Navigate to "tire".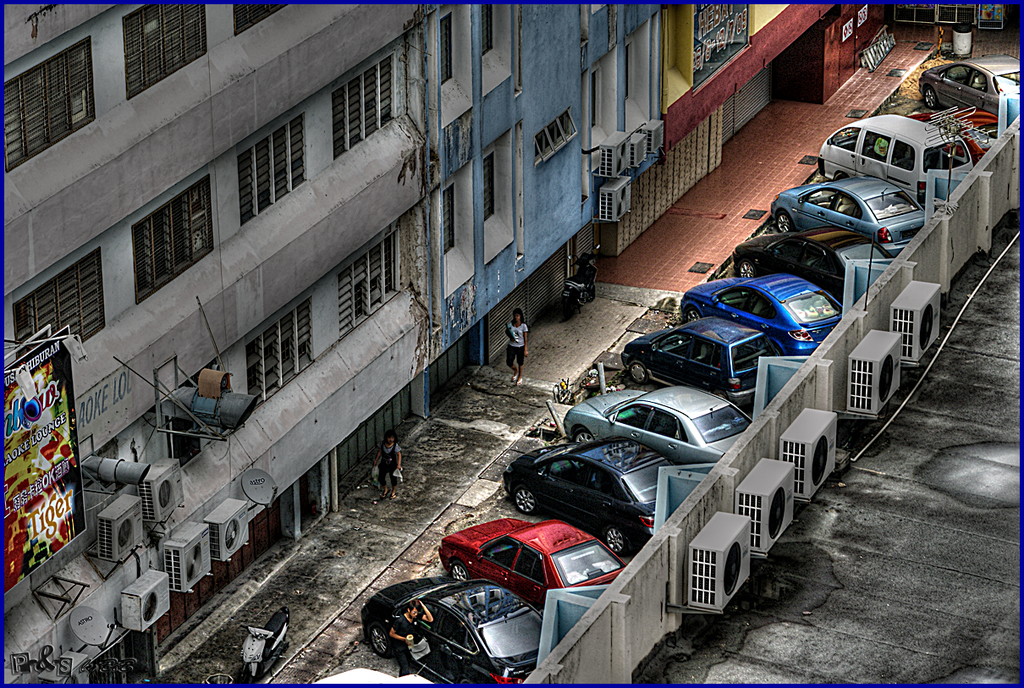
Navigation target: {"x1": 568, "y1": 425, "x2": 599, "y2": 444}.
